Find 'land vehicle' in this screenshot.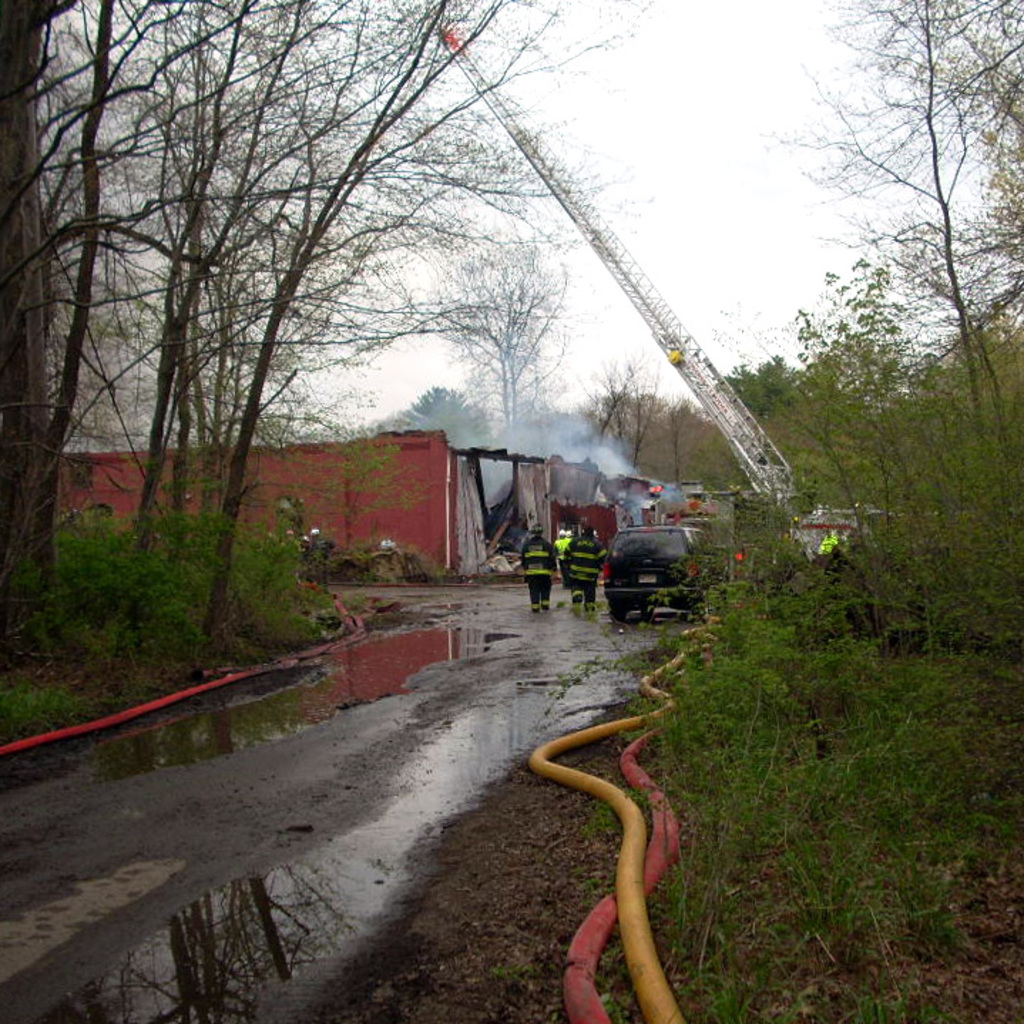
The bounding box for 'land vehicle' is region(584, 486, 725, 631).
